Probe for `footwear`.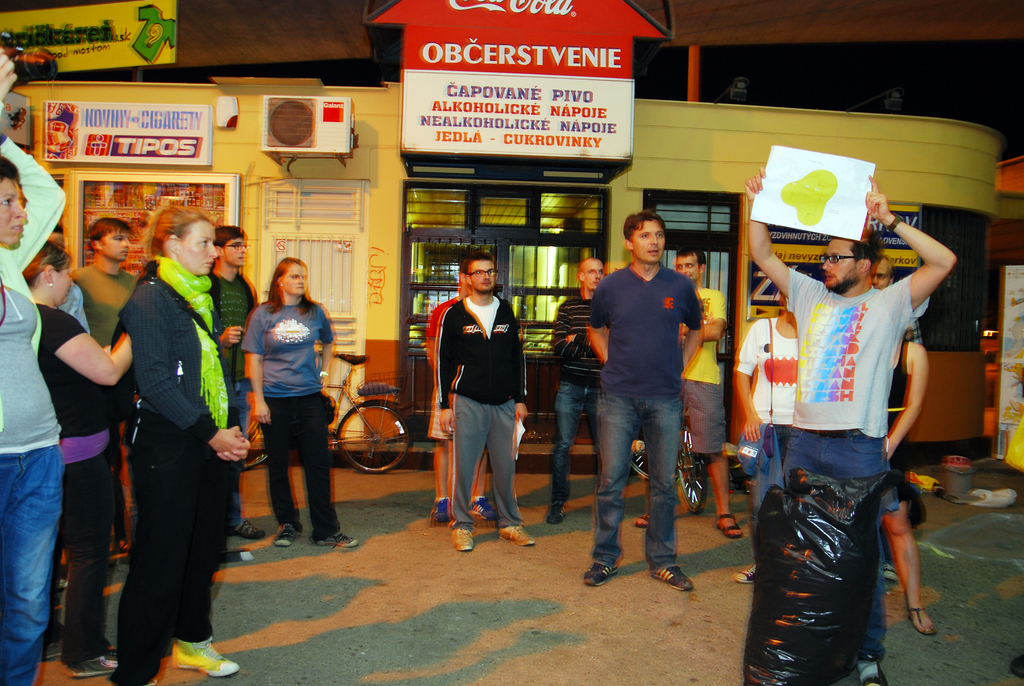
Probe result: (x1=470, y1=499, x2=497, y2=524).
